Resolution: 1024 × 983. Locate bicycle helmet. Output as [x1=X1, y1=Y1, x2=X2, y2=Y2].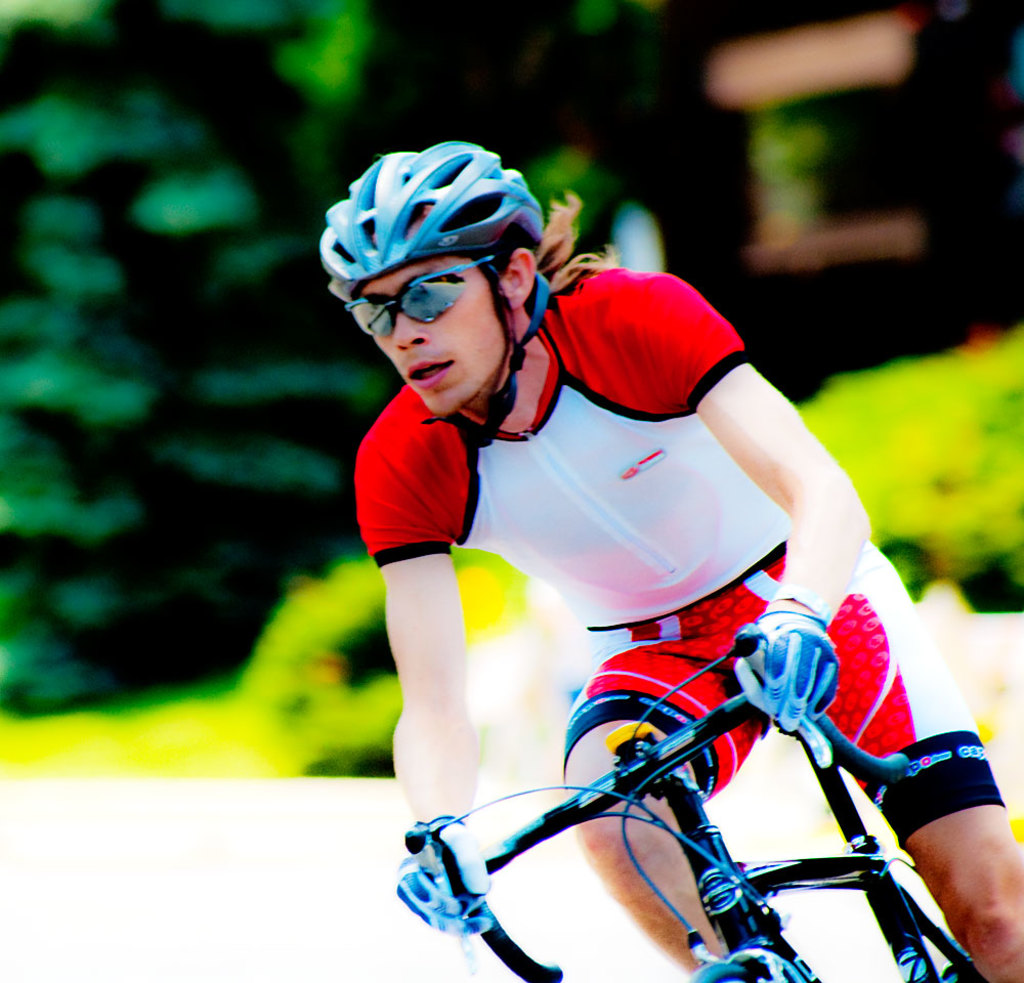
[x1=333, y1=124, x2=548, y2=424].
